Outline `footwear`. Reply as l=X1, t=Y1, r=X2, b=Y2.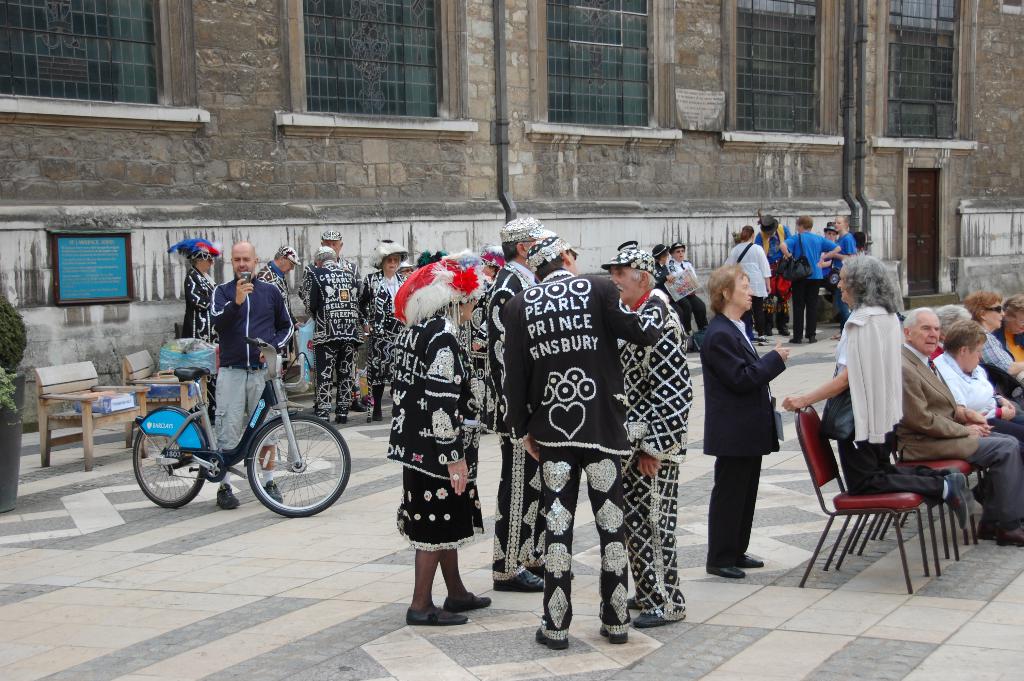
l=601, t=627, r=639, b=648.
